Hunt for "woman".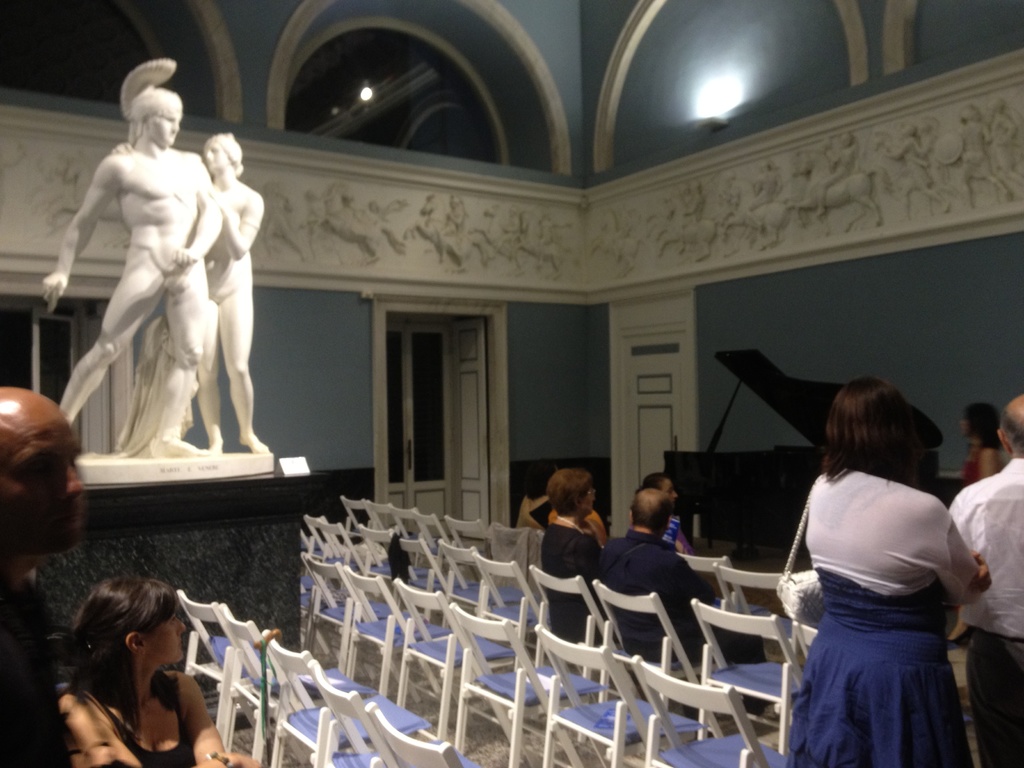
Hunted down at left=754, top=356, right=985, bottom=767.
